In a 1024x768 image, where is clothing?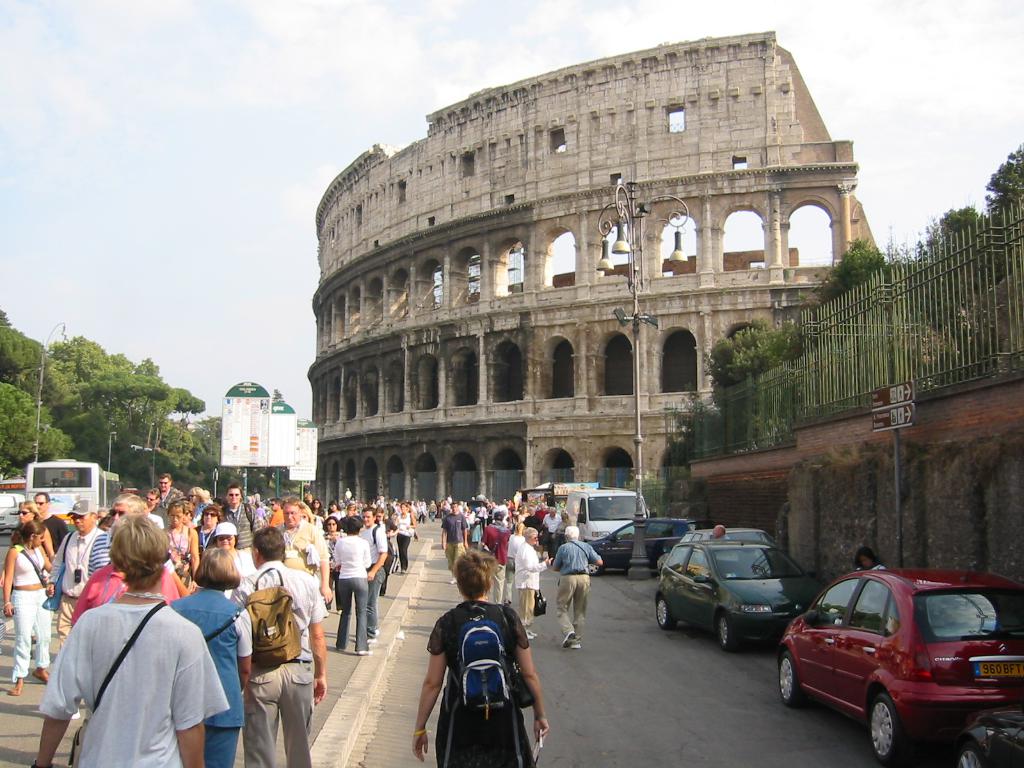
515,547,543,637.
